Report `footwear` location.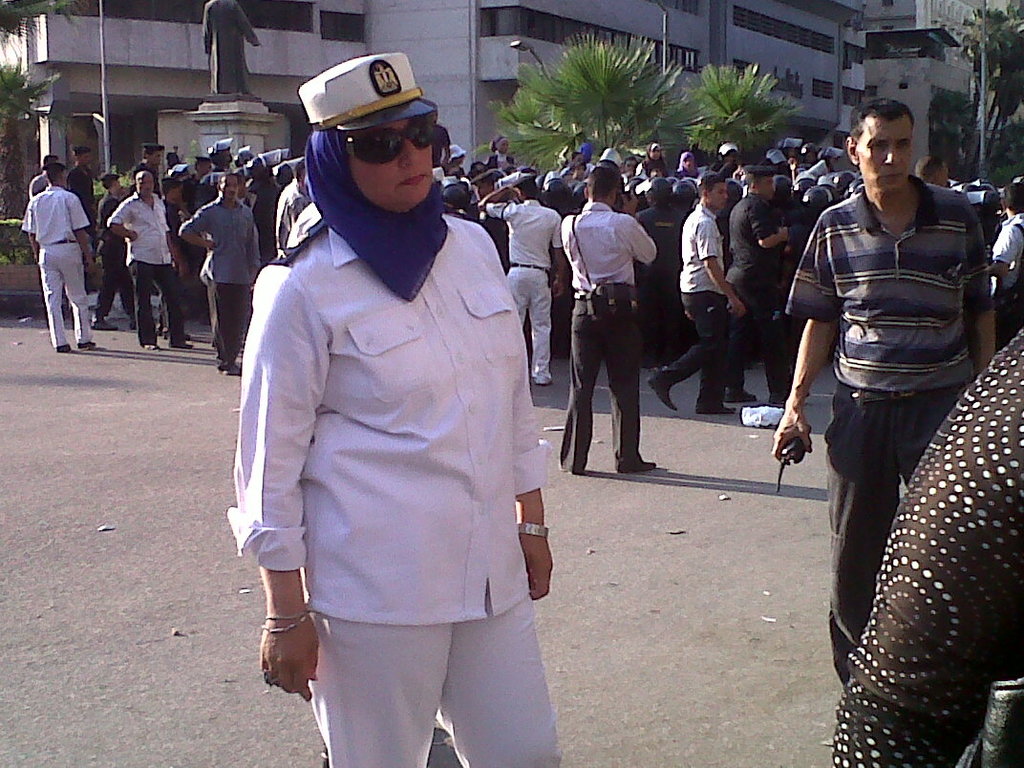
Report: bbox=(693, 407, 739, 417).
